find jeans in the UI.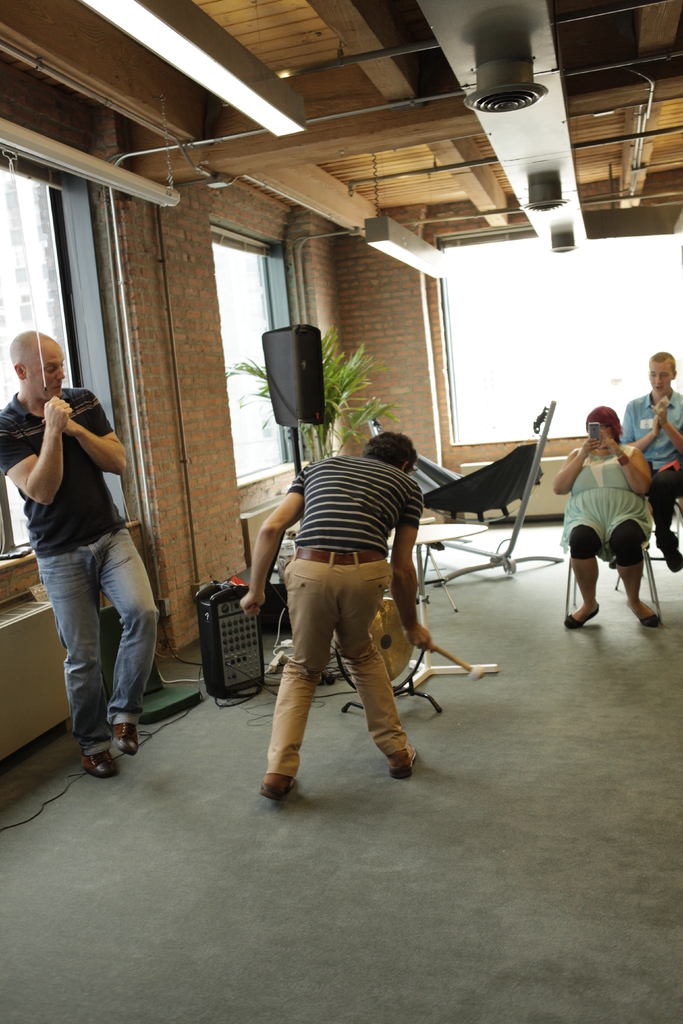
UI element at [left=261, top=564, right=406, bottom=780].
